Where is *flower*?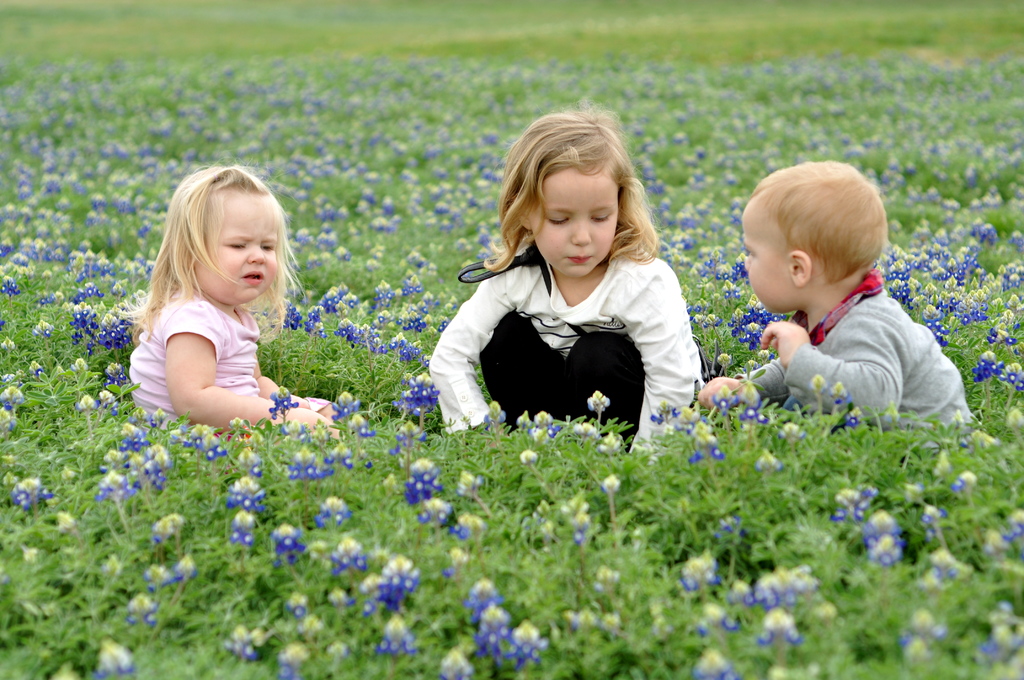
rect(600, 471, 625, 495).
